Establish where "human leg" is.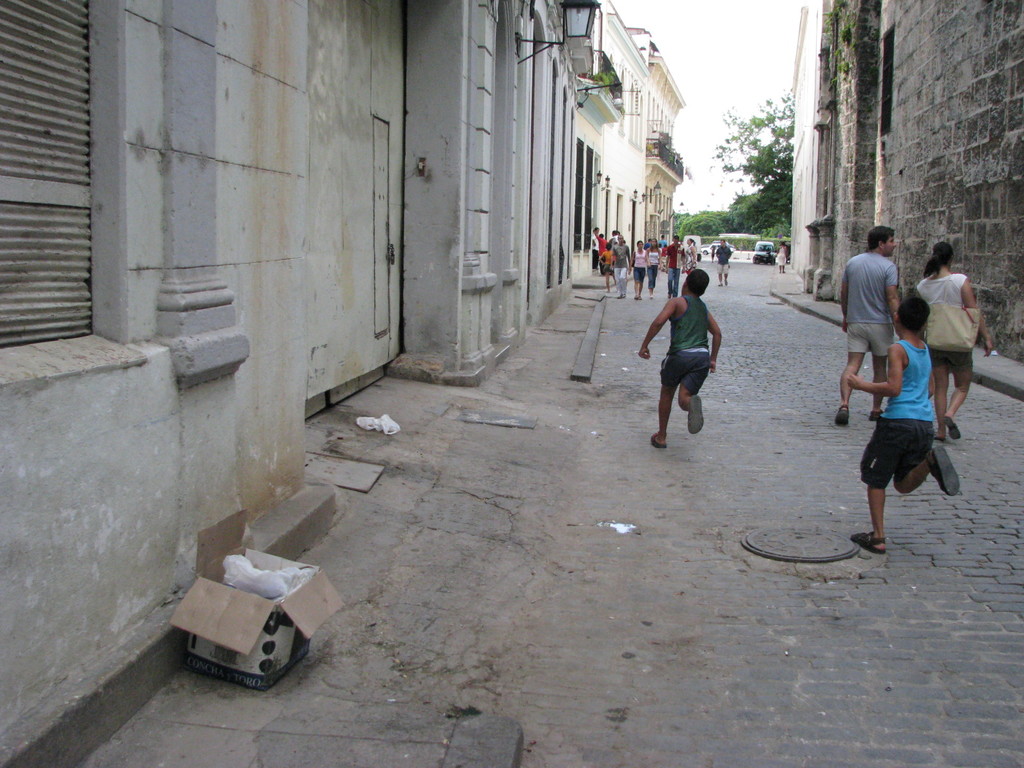
Established at {"x1": 682, "y1": 352, "x2": 709, "y2": 429}.
